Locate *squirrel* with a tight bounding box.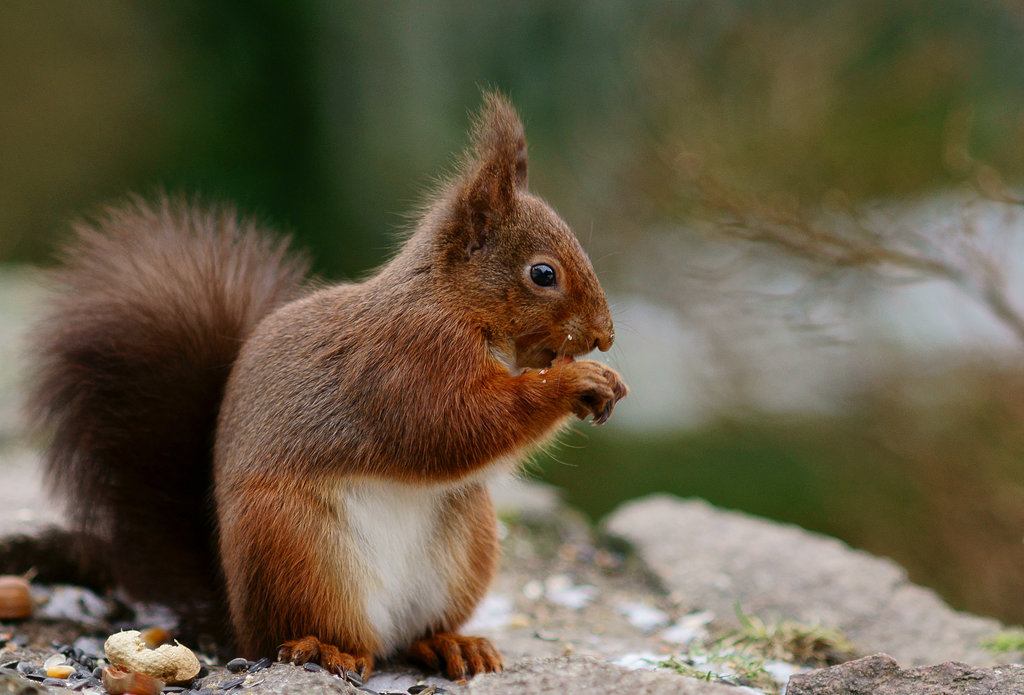
rect(14, 83, 630, 683).
